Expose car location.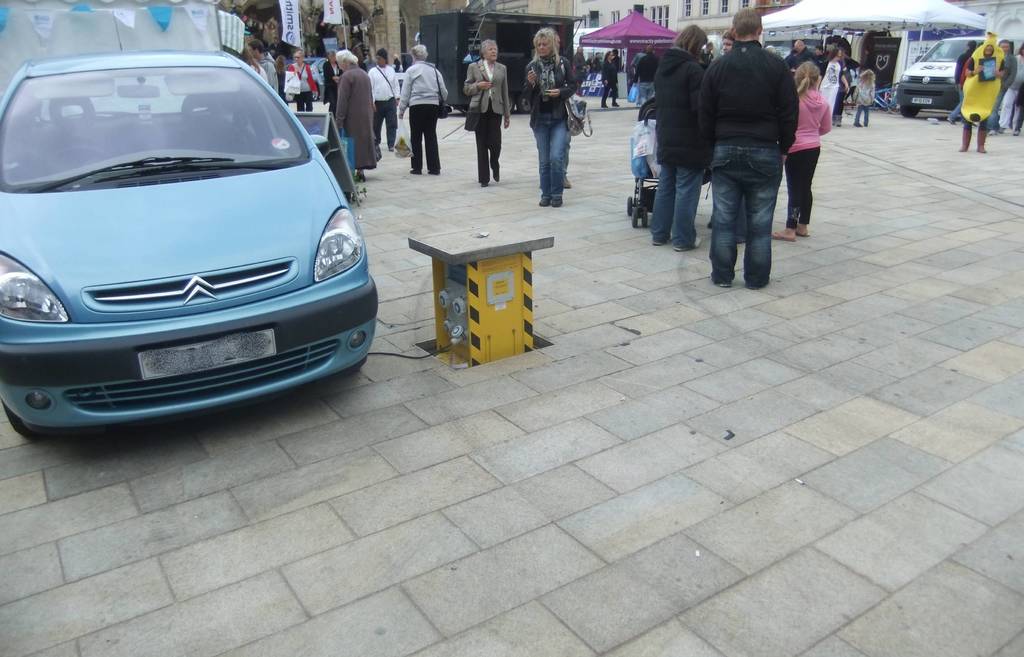
Exposed at [left=0, top=10, right=378, bottom=444].
